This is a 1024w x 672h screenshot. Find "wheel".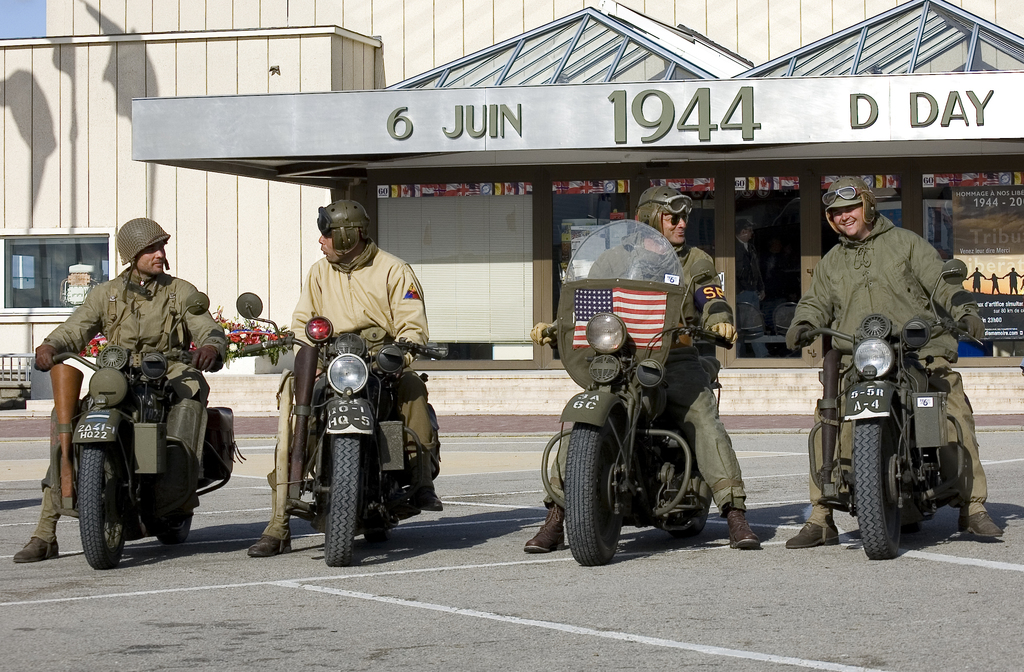
Bounding box: pyautogui.locateOnScreen(323, 433, 365, 567).
